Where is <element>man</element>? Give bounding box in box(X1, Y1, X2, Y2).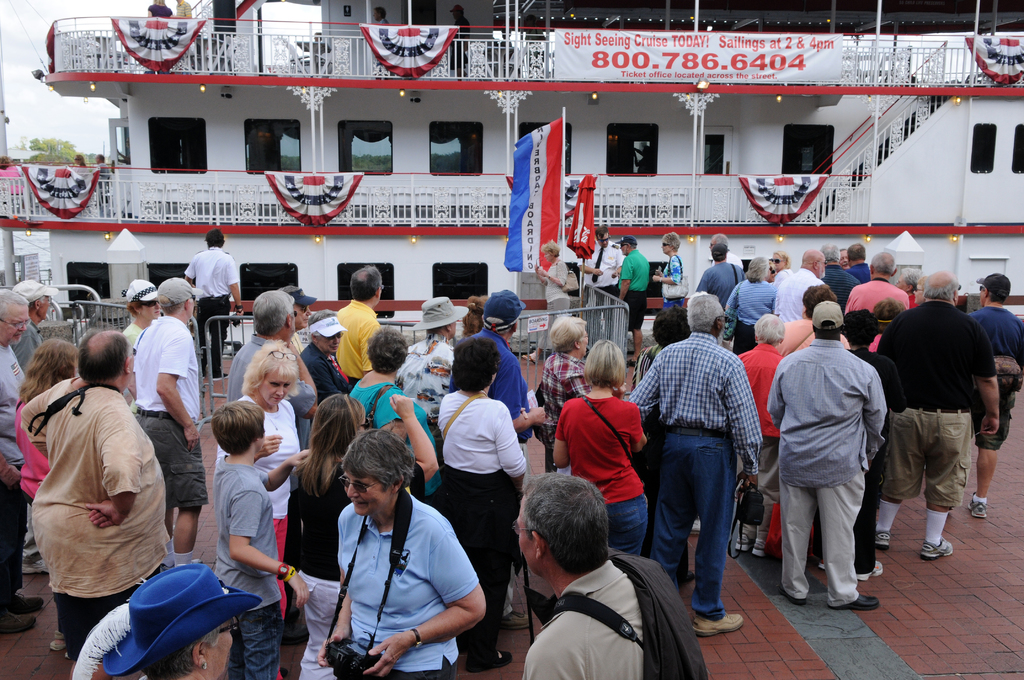
box(874, 271, 1000, 559).
